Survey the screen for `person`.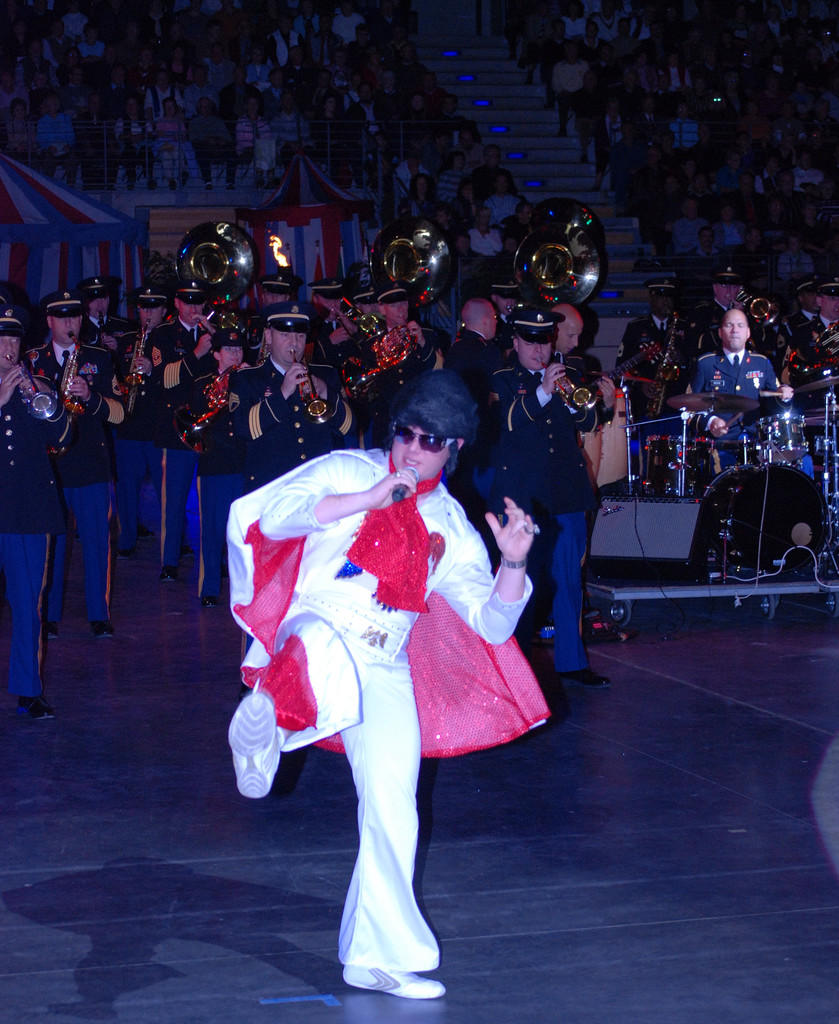
Survey found: x1=222 y1=295 x2=346 y2=490.
